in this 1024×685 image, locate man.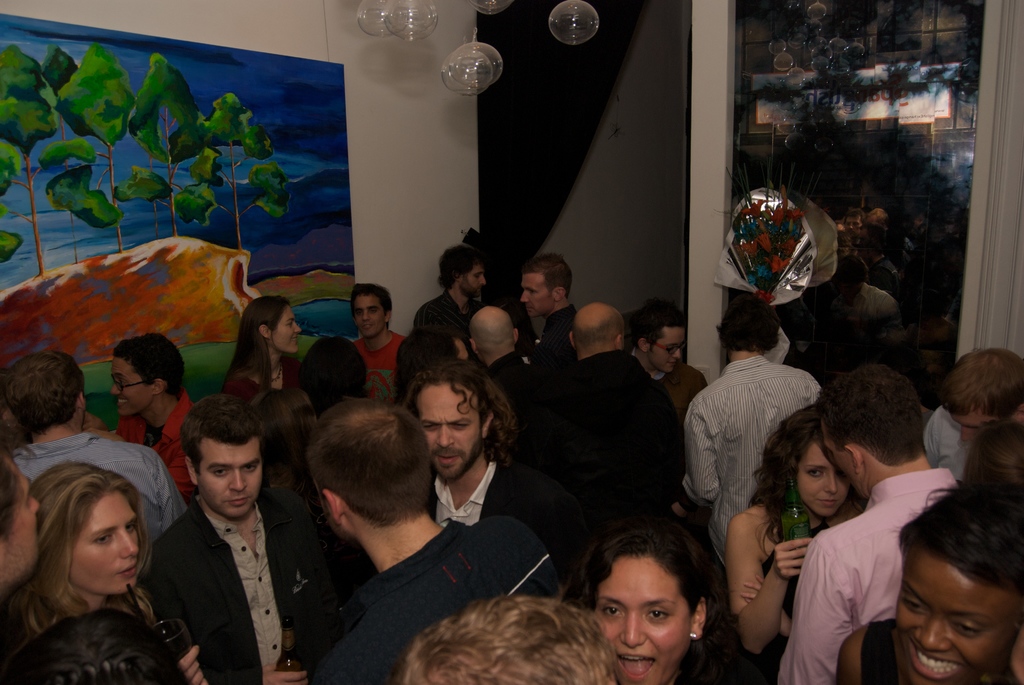
Bounding box: bbox=[543, 303, 692, 625].
